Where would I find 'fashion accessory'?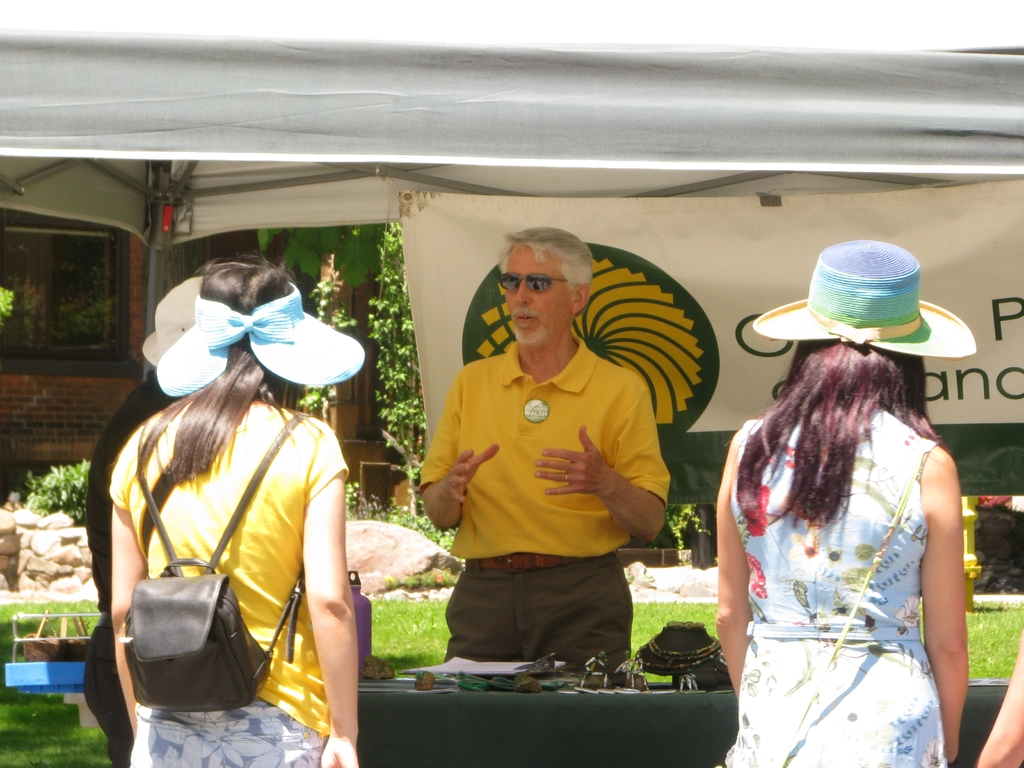
At 633/632/724/673.
